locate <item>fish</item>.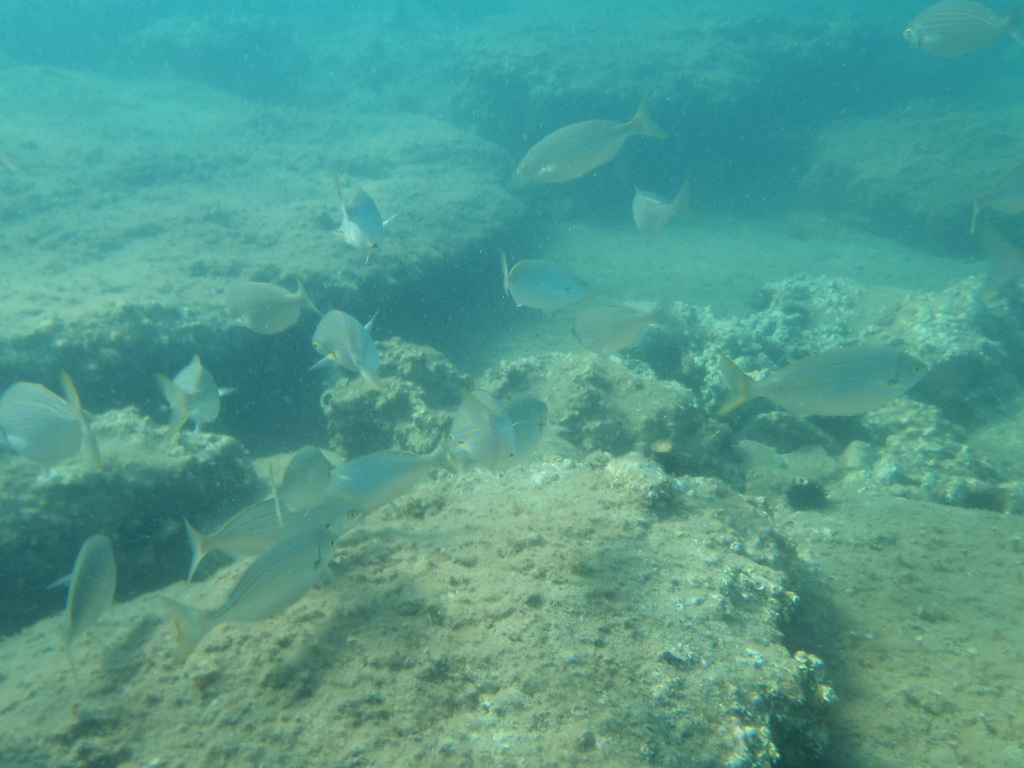
Bounding box: BBox(473, 386, 548, 455).
